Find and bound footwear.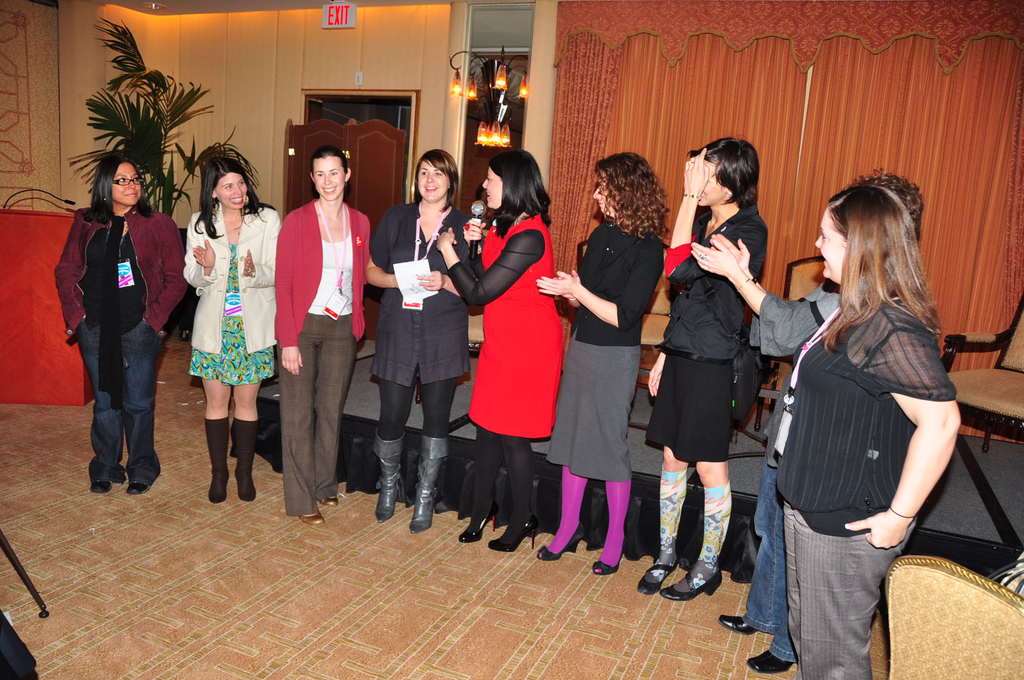
Bound: (x1=458, y1=496, x2=499, y2=541).
